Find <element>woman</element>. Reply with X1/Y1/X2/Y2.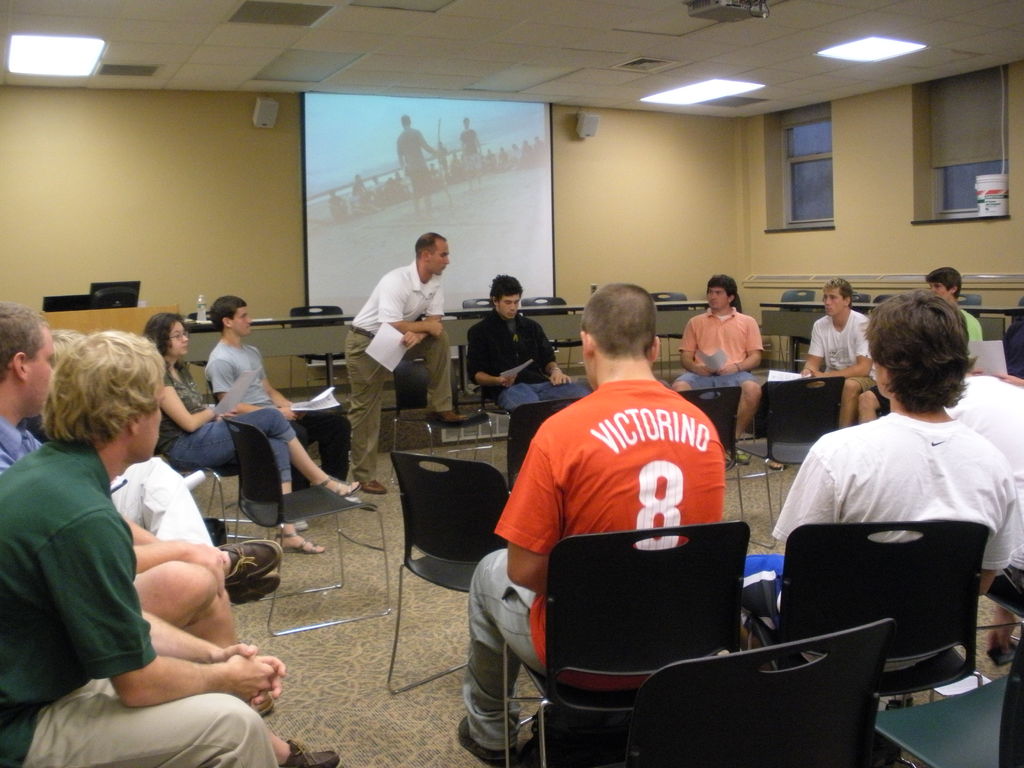
152/314/358/553.
